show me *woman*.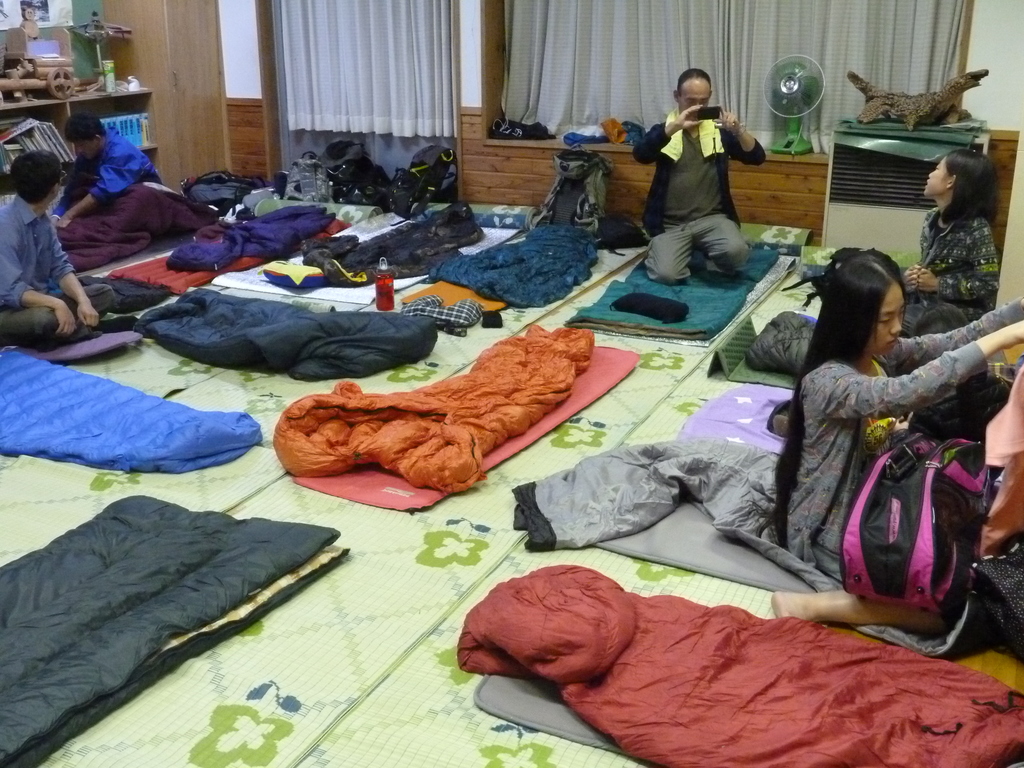
*woman* is here: select_region(764, 250, 1023, 626).
